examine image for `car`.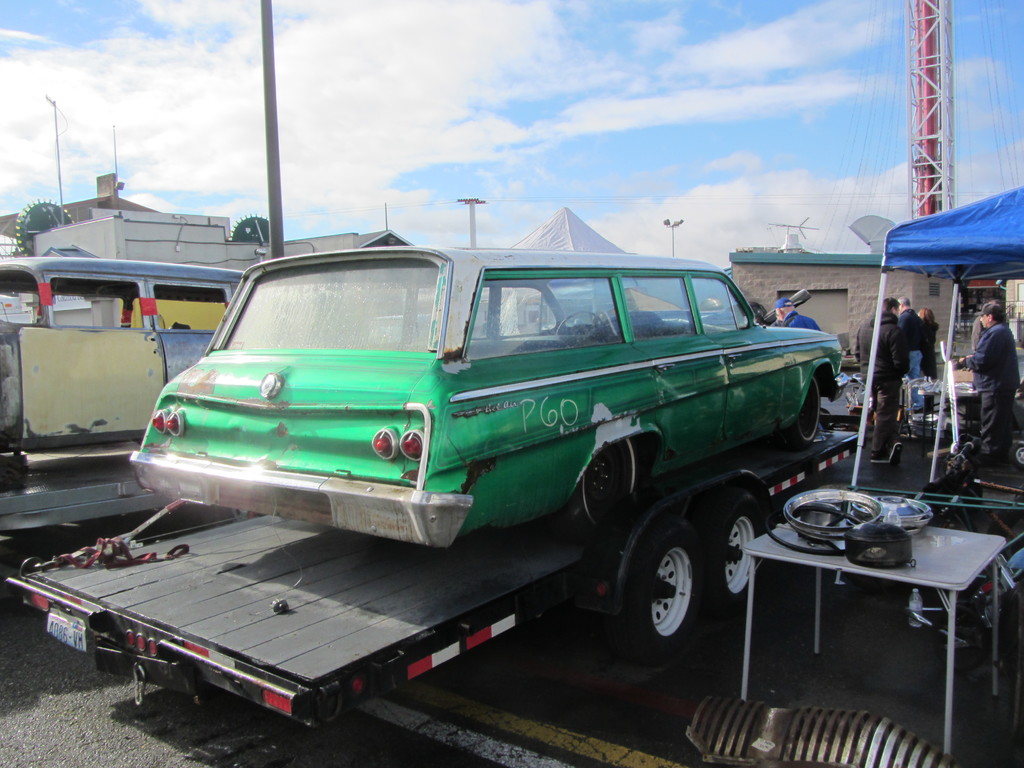
Examination result: x1=134, y1=246, x2=851, y2=537.
